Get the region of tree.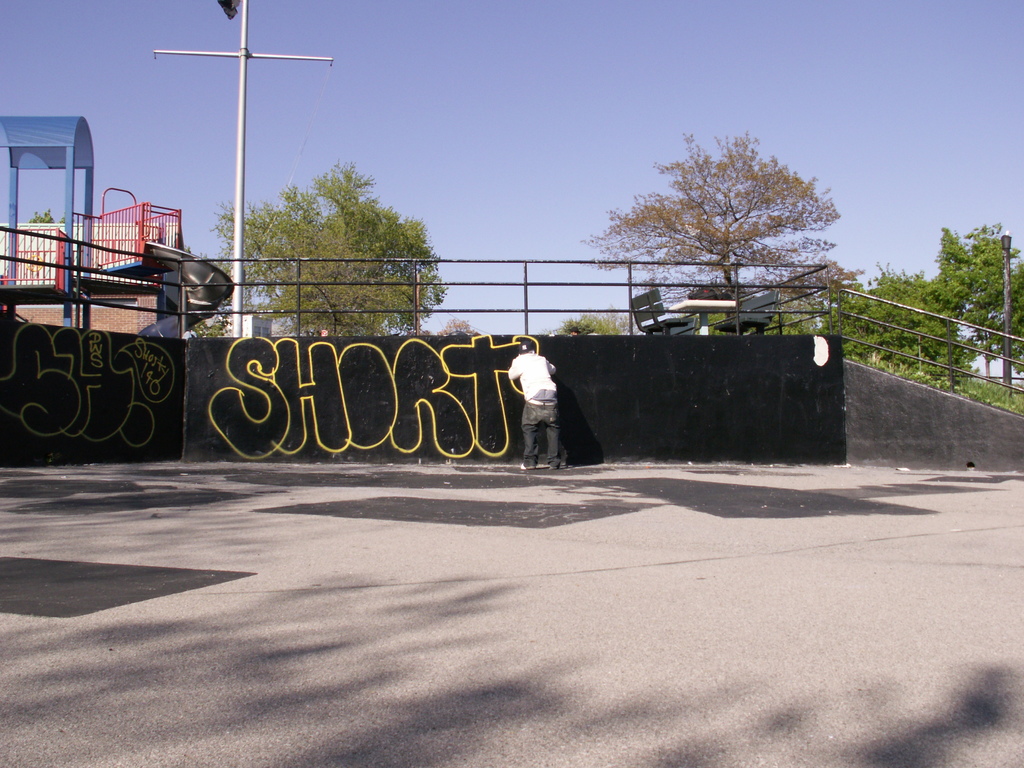
530, 304, 640, 337.
